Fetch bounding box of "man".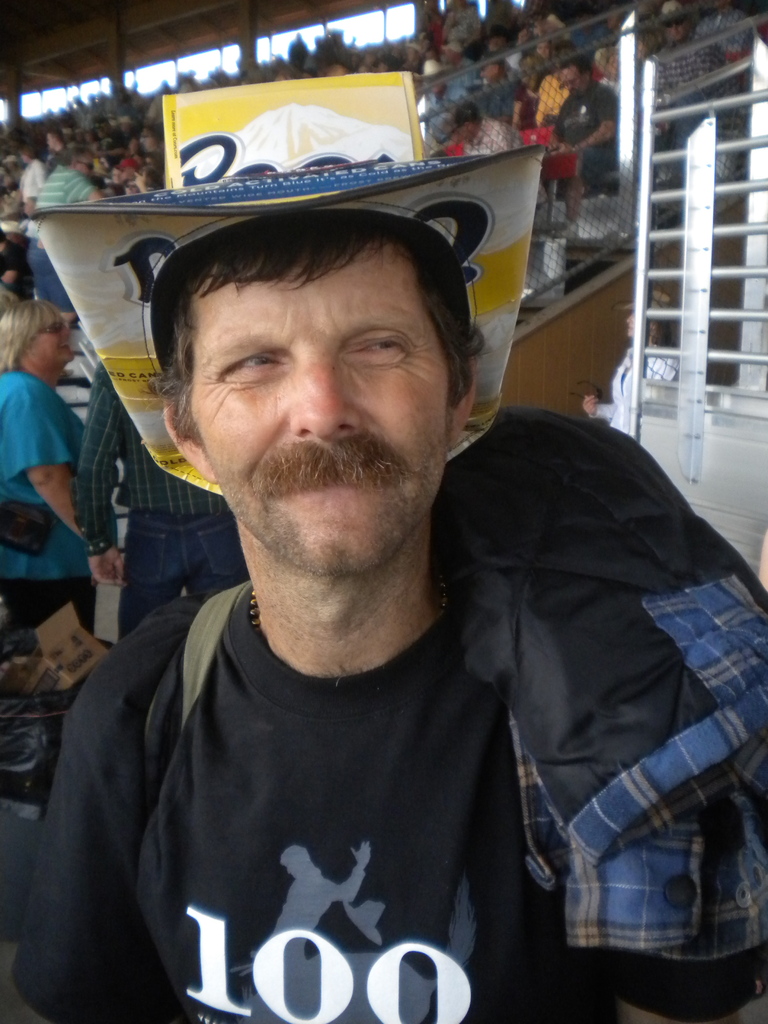
Bbox: region(72, 352, 254, 646).
